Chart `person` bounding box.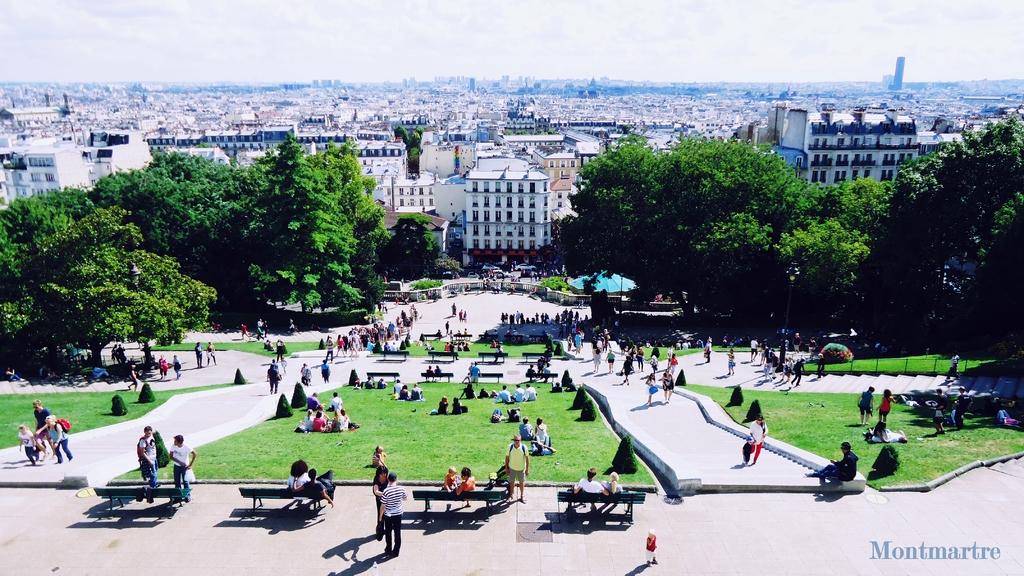
Charted: (285,456,316,504).
